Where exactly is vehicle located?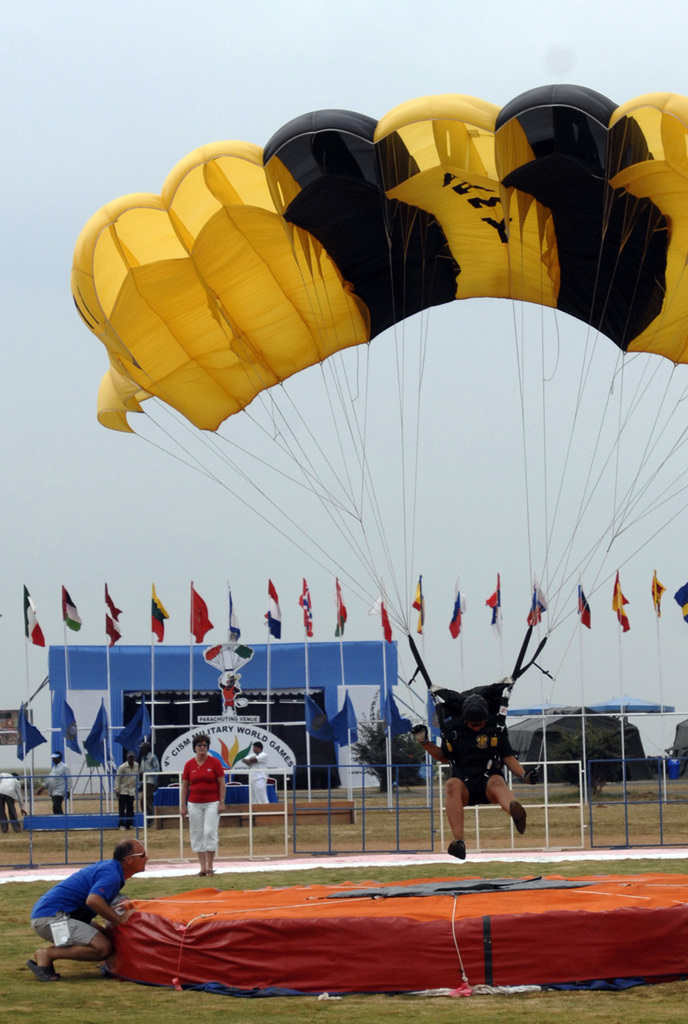
Its bounding box is 65,76,687,810.
